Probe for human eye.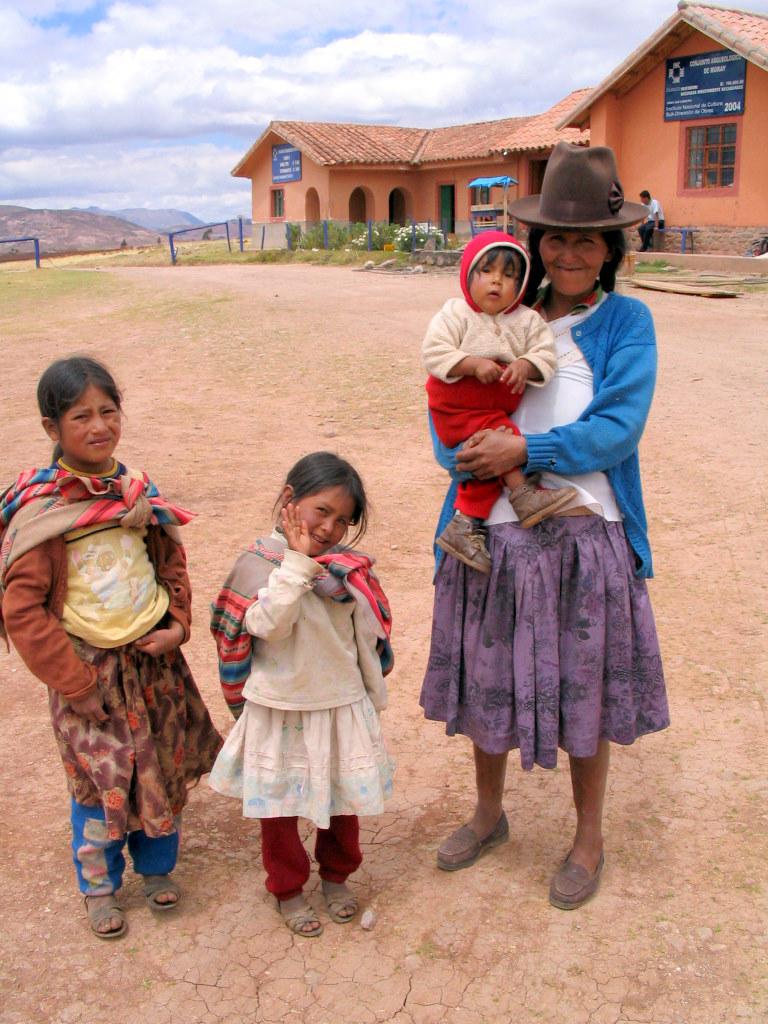
Probe result: 474:262:497:278.
